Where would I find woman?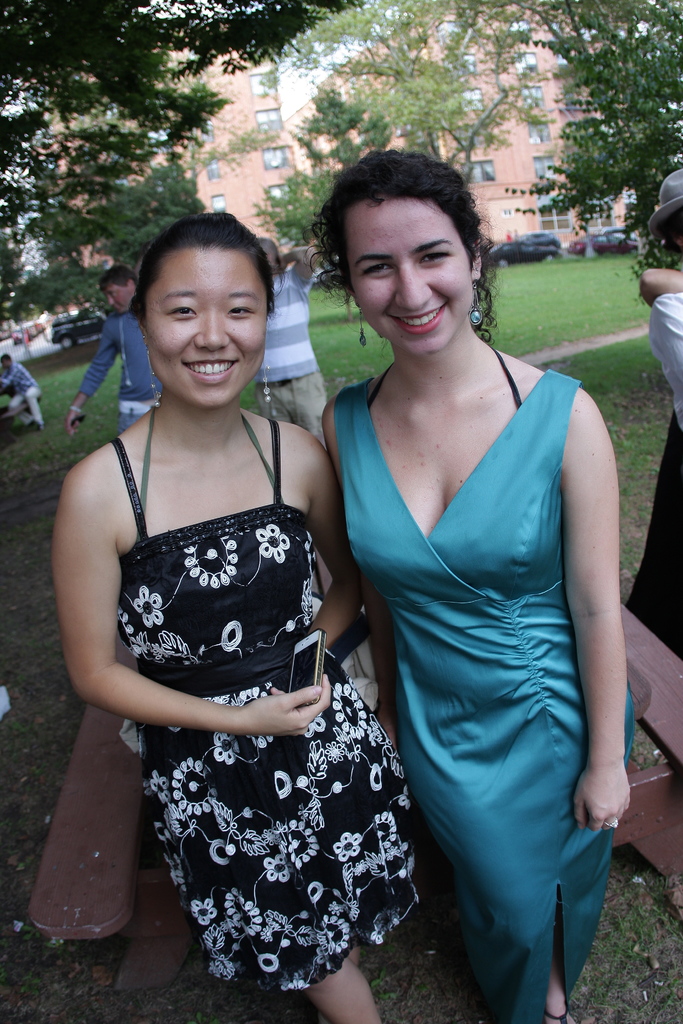
At Rect(46, 211, 445, 1023).
